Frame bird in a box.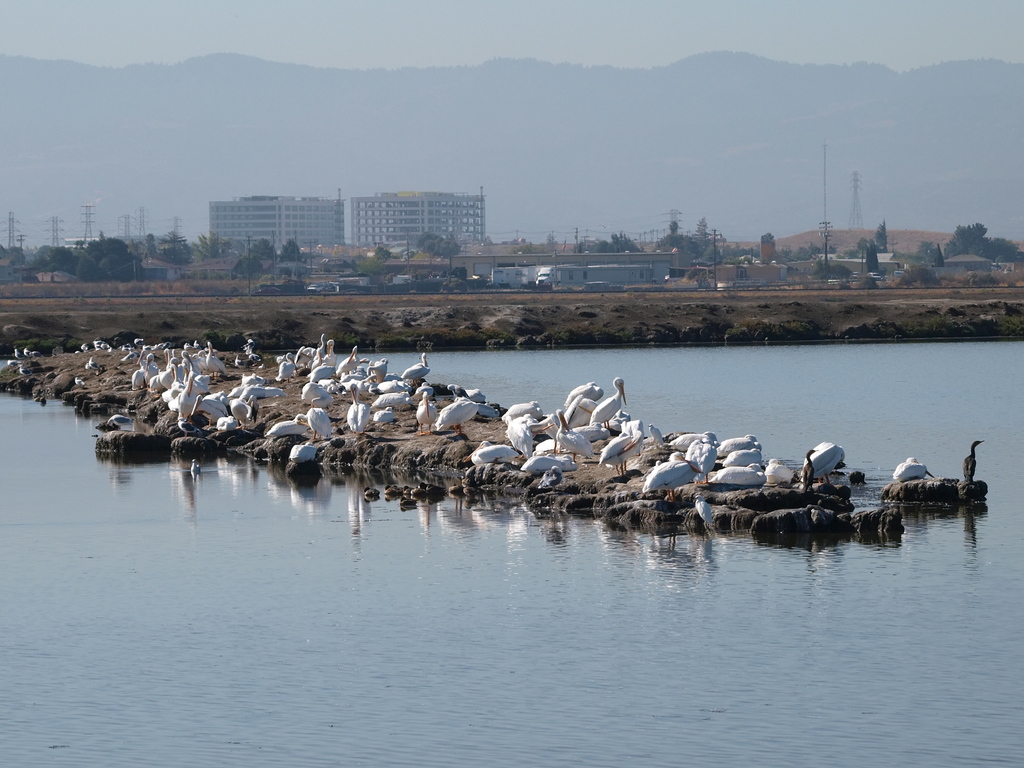
<region>799, 448, 817, 497</region>.
